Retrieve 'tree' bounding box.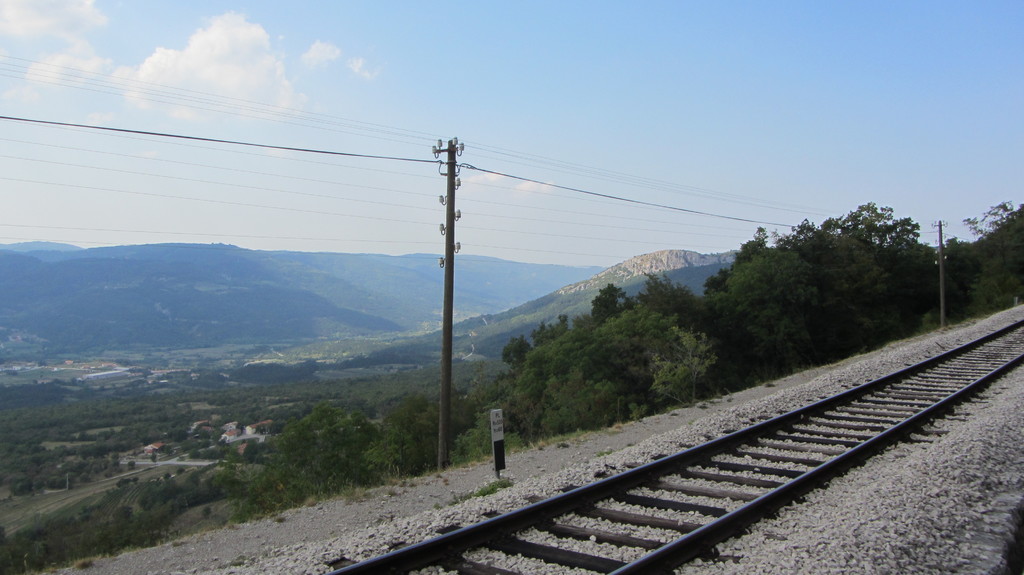
Bounding box: Rect(715, 196, 929, 347).
